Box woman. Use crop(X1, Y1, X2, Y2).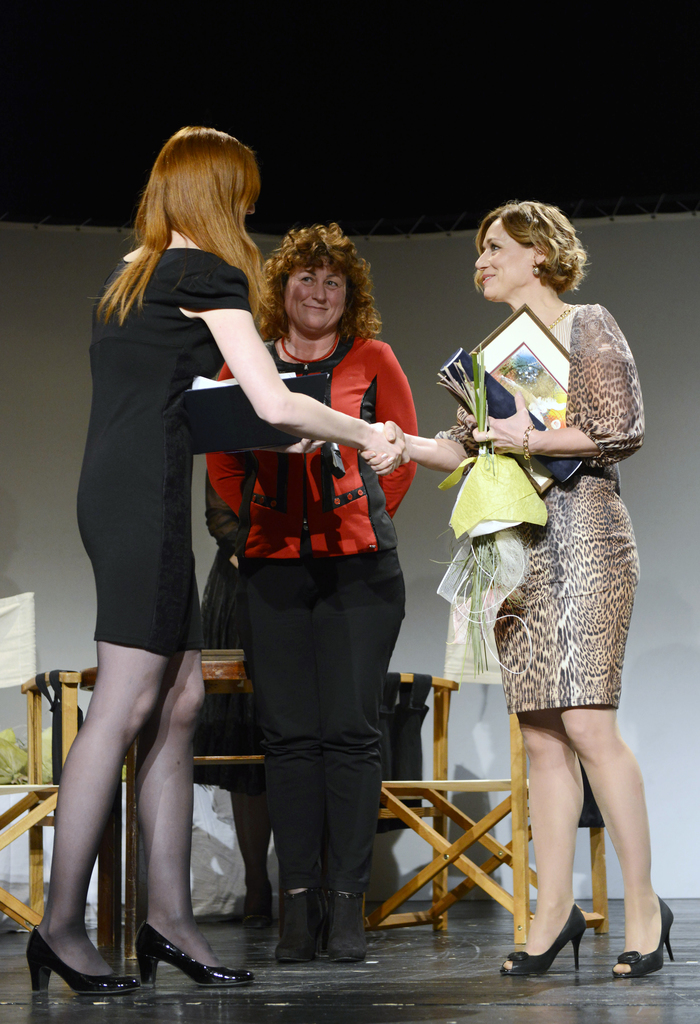
crop(410, 187, 651, 920).
